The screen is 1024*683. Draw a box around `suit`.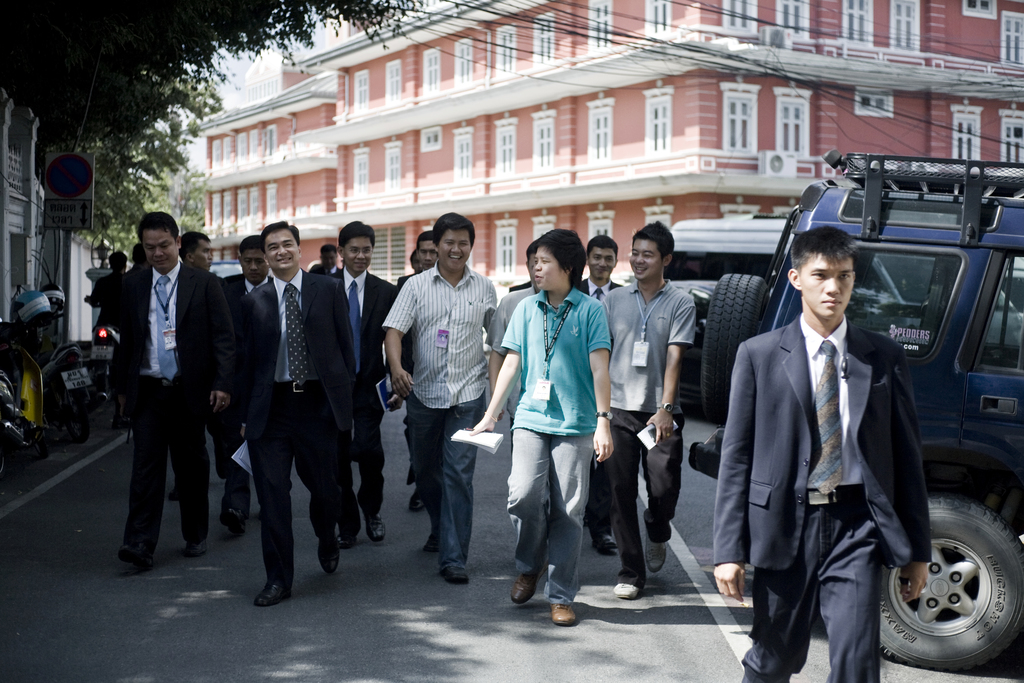
detection(401, 270, 412, 366).
